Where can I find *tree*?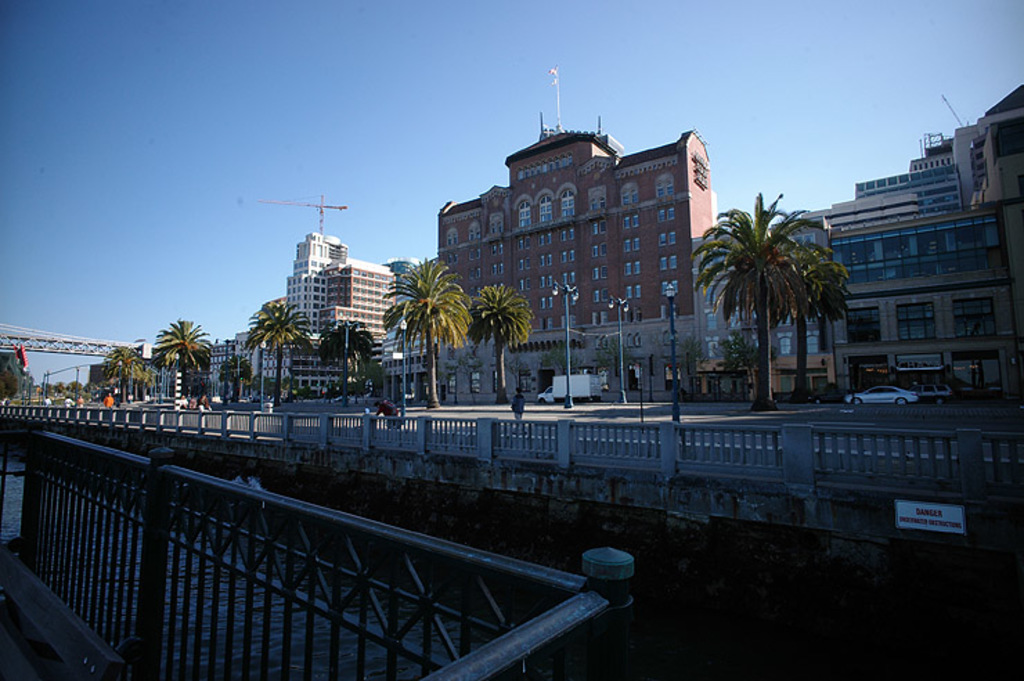
You can find it at left=372, top=257, right=469, bottom=408.
